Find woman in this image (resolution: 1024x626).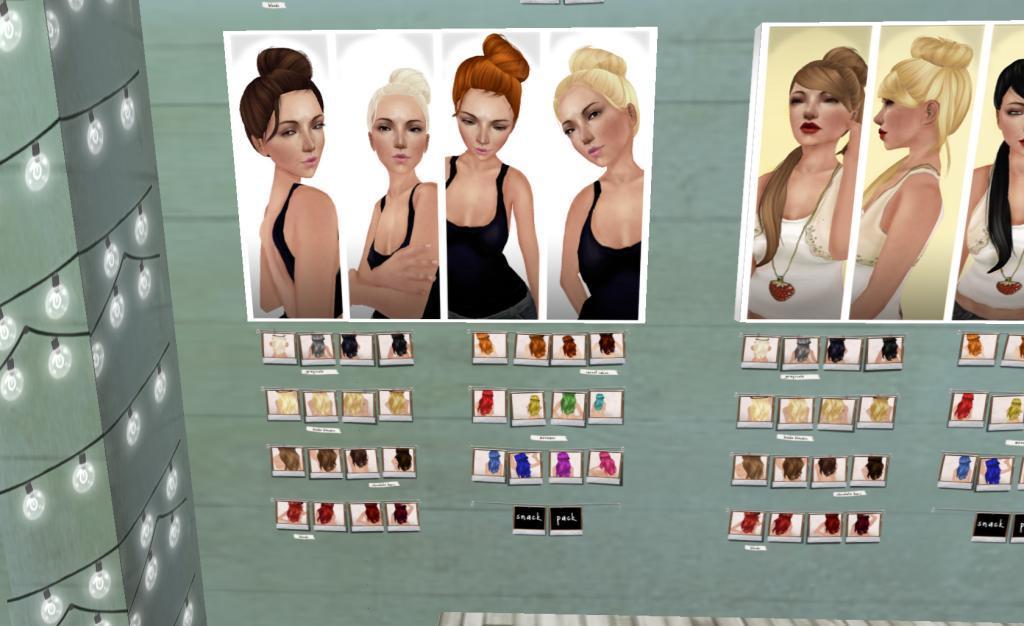
{"x1": 961, "y1": 53, "x2": 1023, "y2": 323}.
